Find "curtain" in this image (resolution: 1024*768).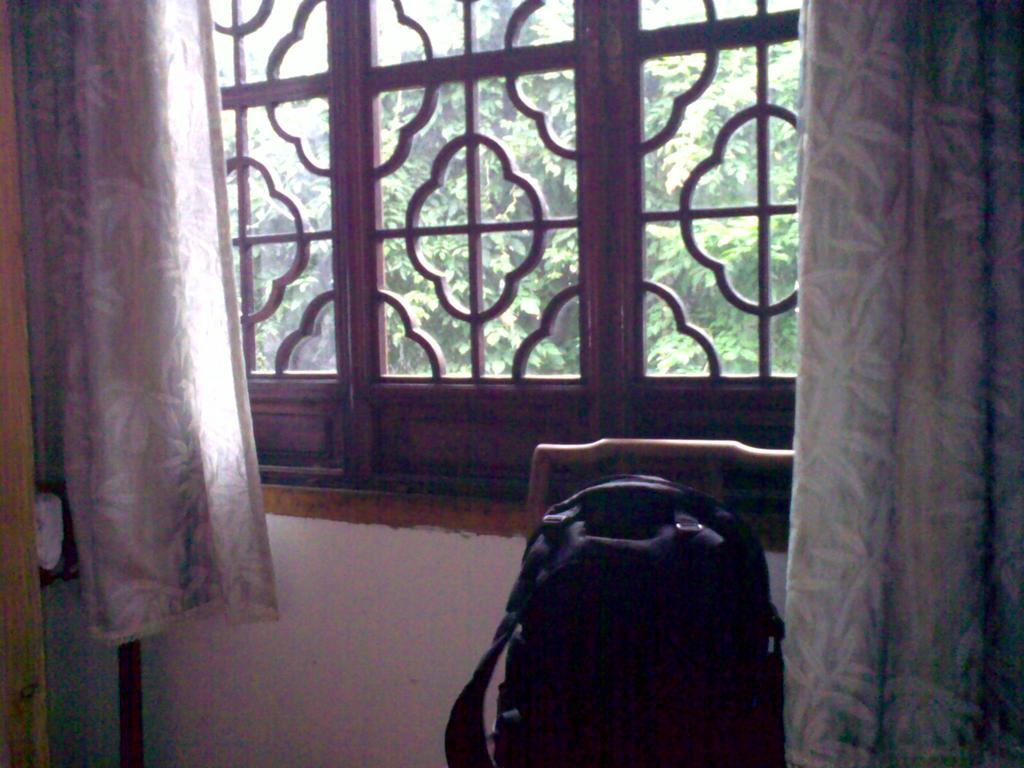
<box>784,0,1023,767</box>.
